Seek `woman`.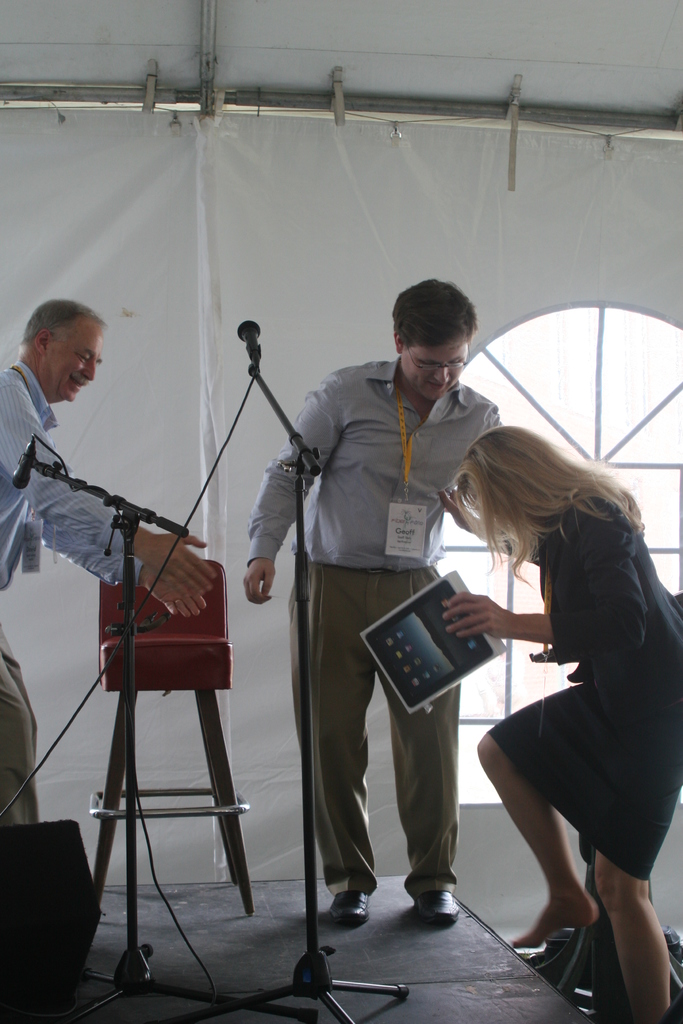
(434, 425, 682, 1023).
